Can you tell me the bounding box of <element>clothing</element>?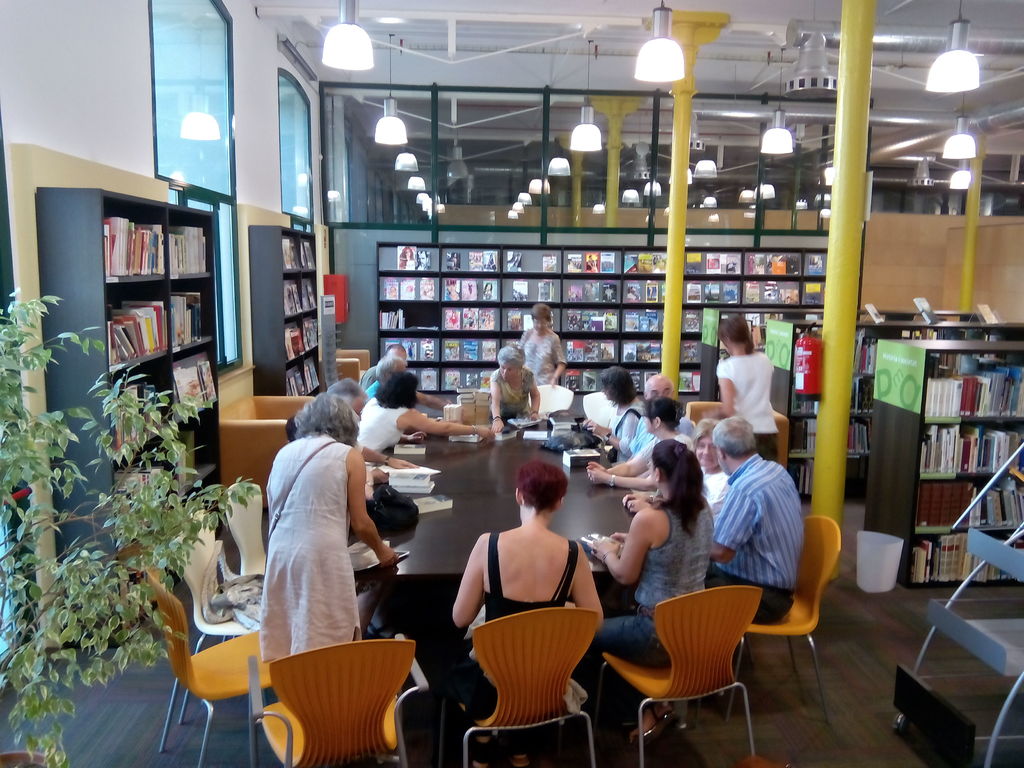
box=[589, 497, 713, 669].
